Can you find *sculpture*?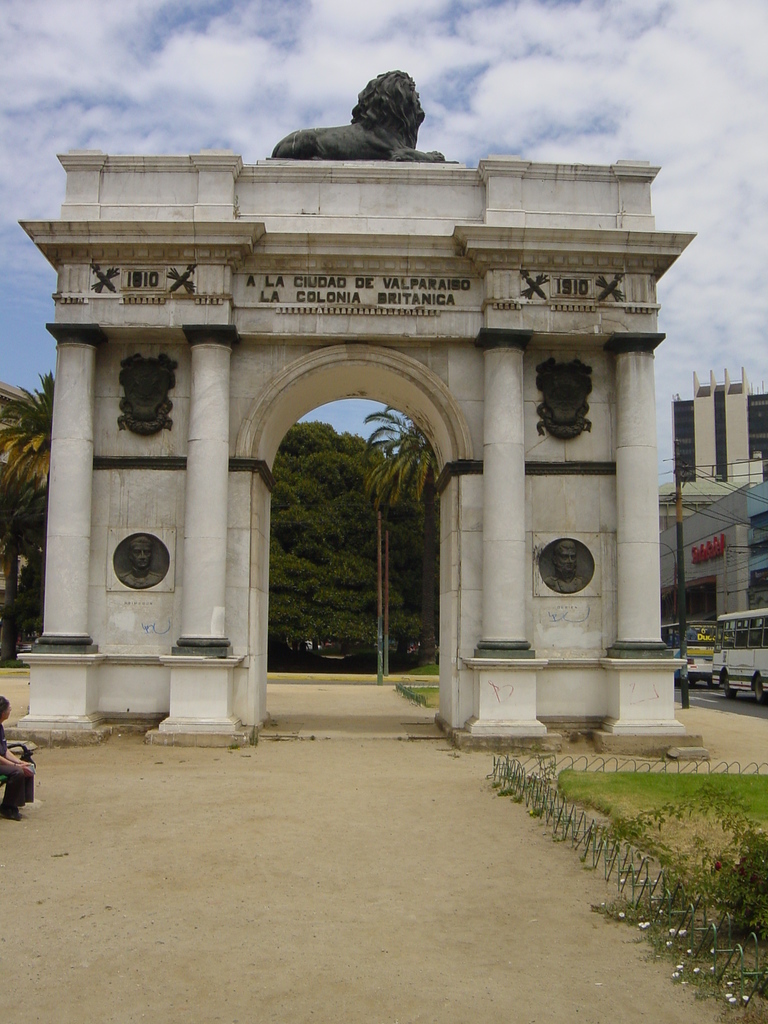
Yes, bounding box: [x1=119, y1=344, x2=172, y2=444].
